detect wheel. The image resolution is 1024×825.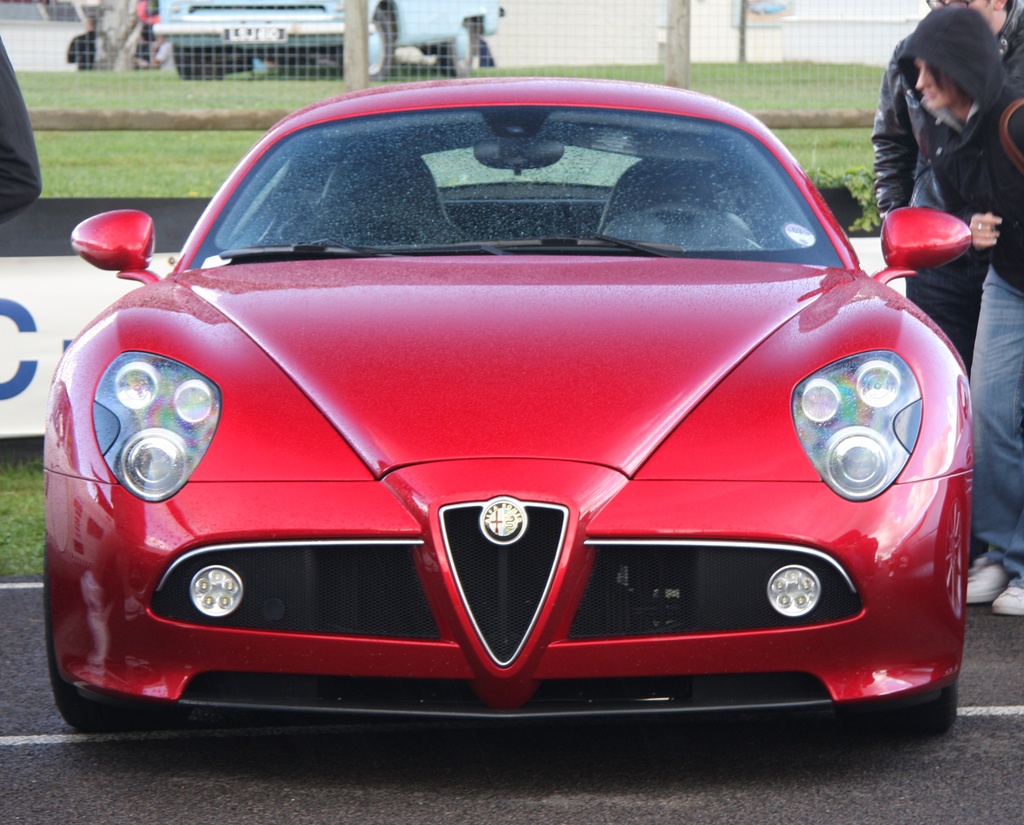
[x1=40, y1=548, x2=188, y2=730].
